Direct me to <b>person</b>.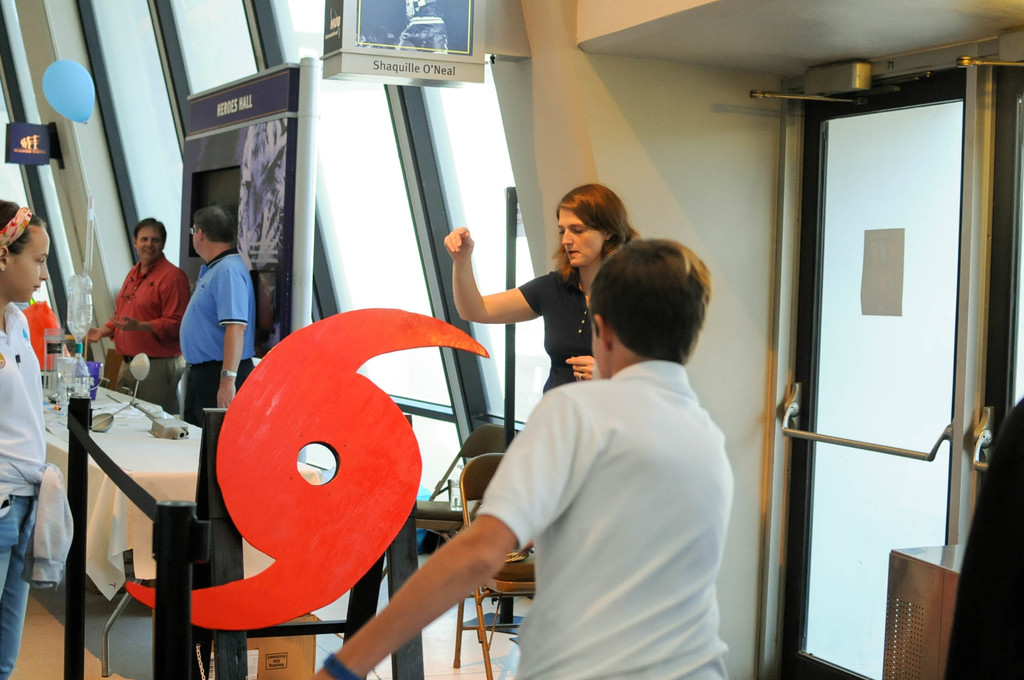
Direction: BBox(178, 204, 254, 522).
